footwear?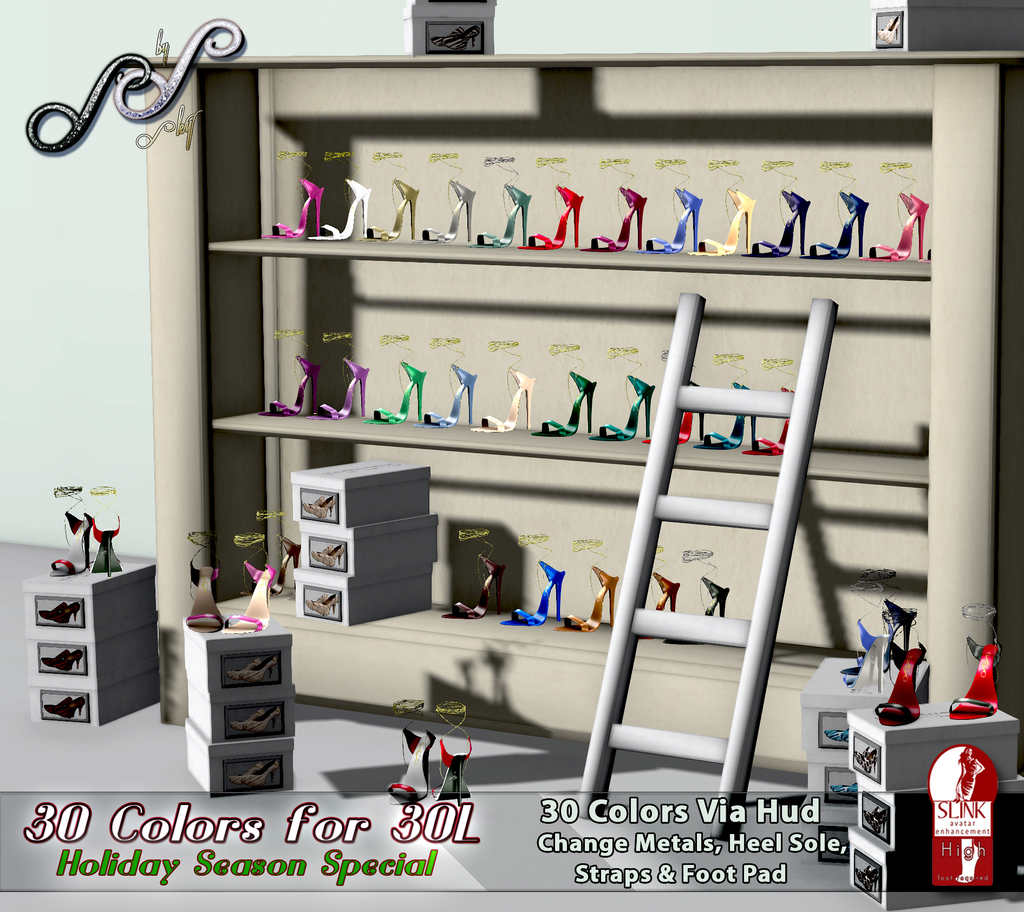
636, 543, 673, 641
